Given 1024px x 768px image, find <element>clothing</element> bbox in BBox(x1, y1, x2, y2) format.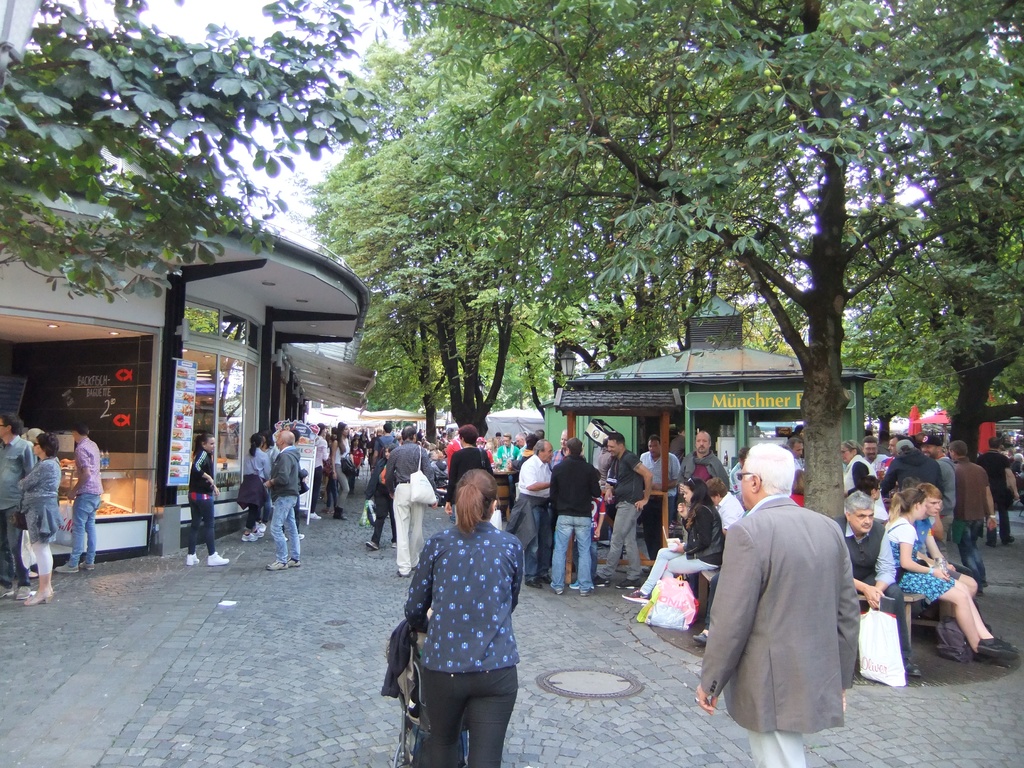
BBox(687, 454, 734, 552).
